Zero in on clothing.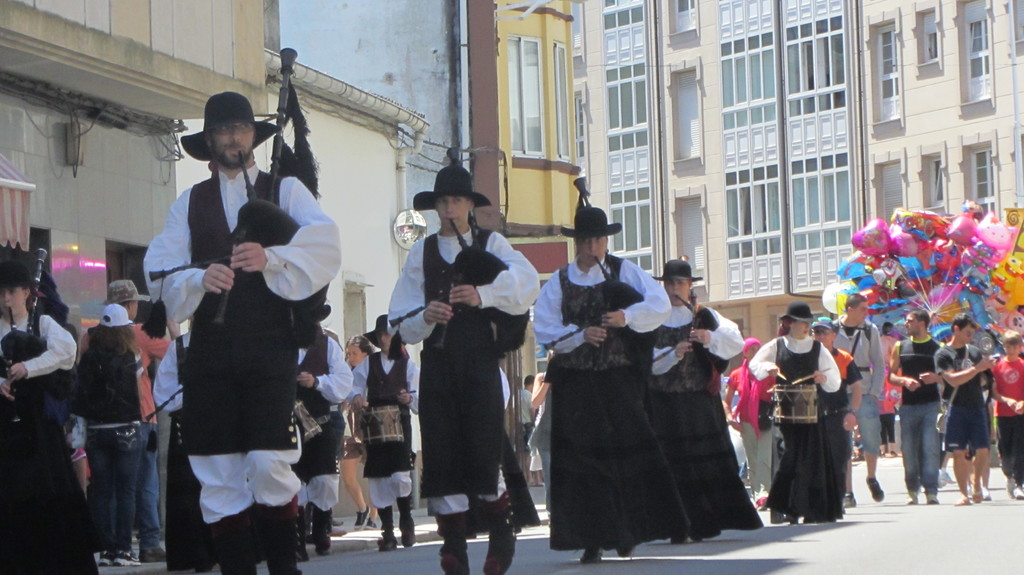
Zeroed in: l=723, t=359, r=780, b=497.
